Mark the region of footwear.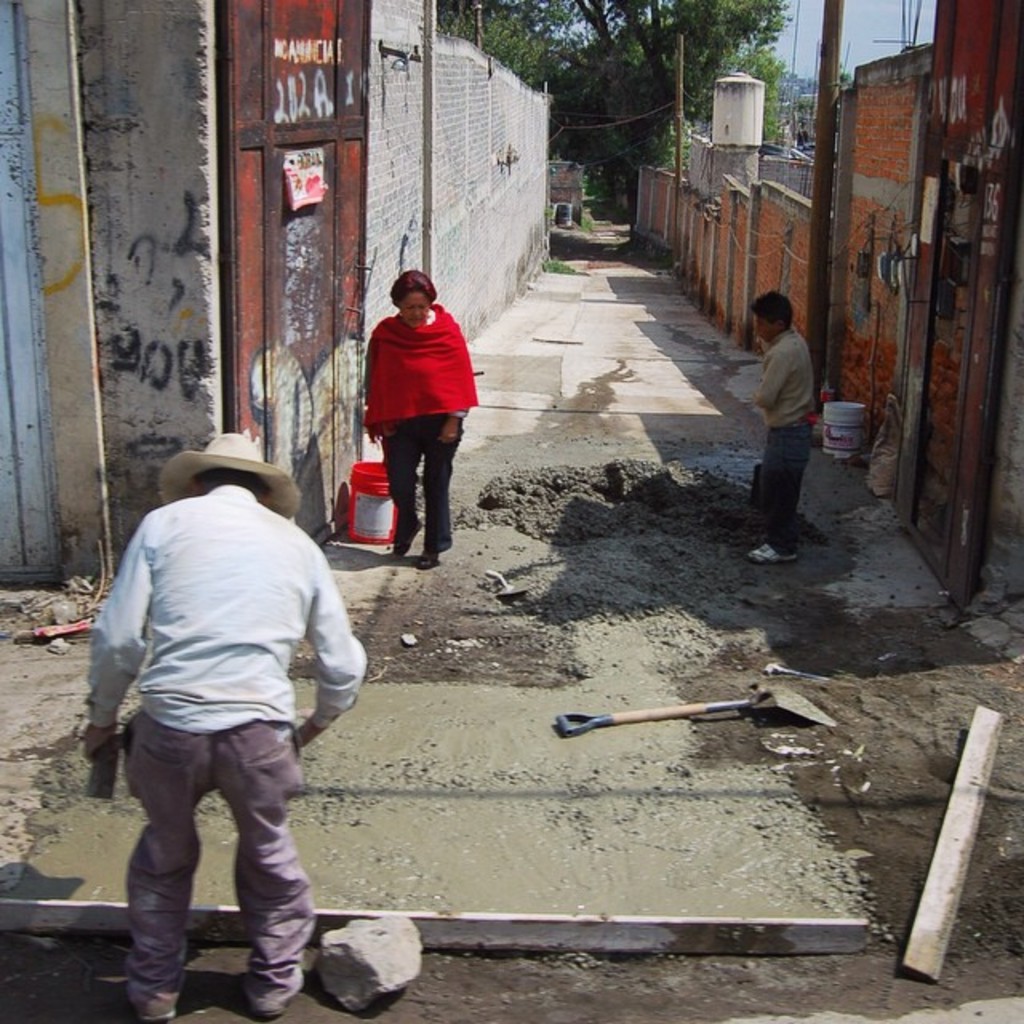
Region: rect(390, 522, 418, 557).
